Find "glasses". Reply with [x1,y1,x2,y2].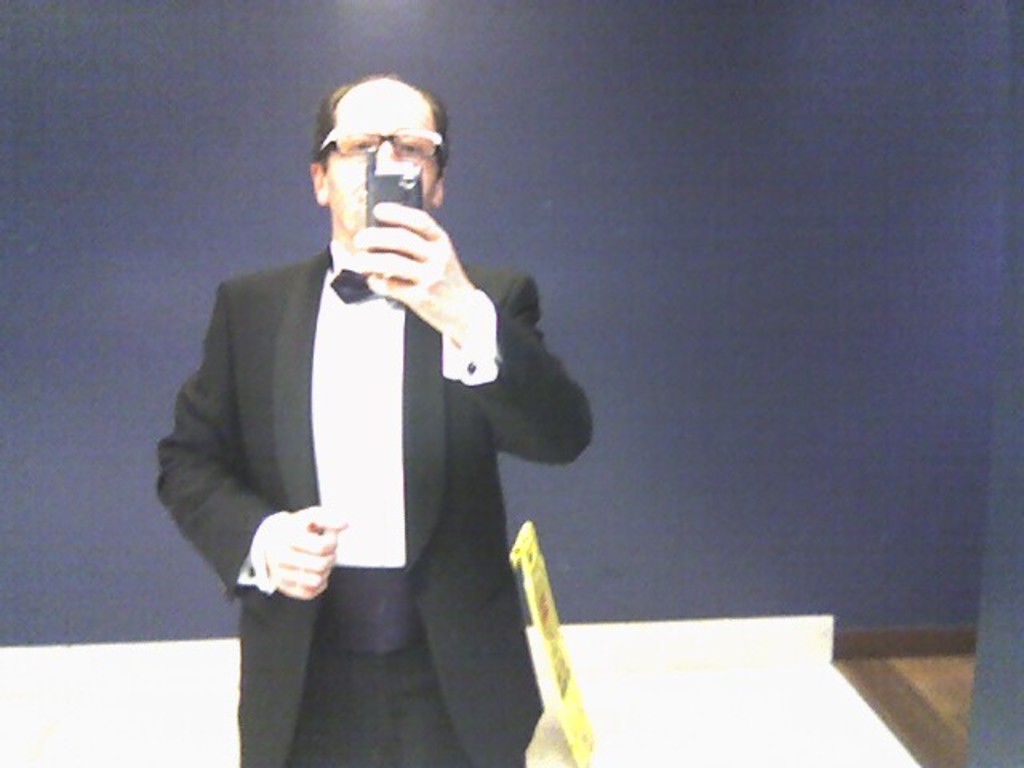
[315,123,445,157].
